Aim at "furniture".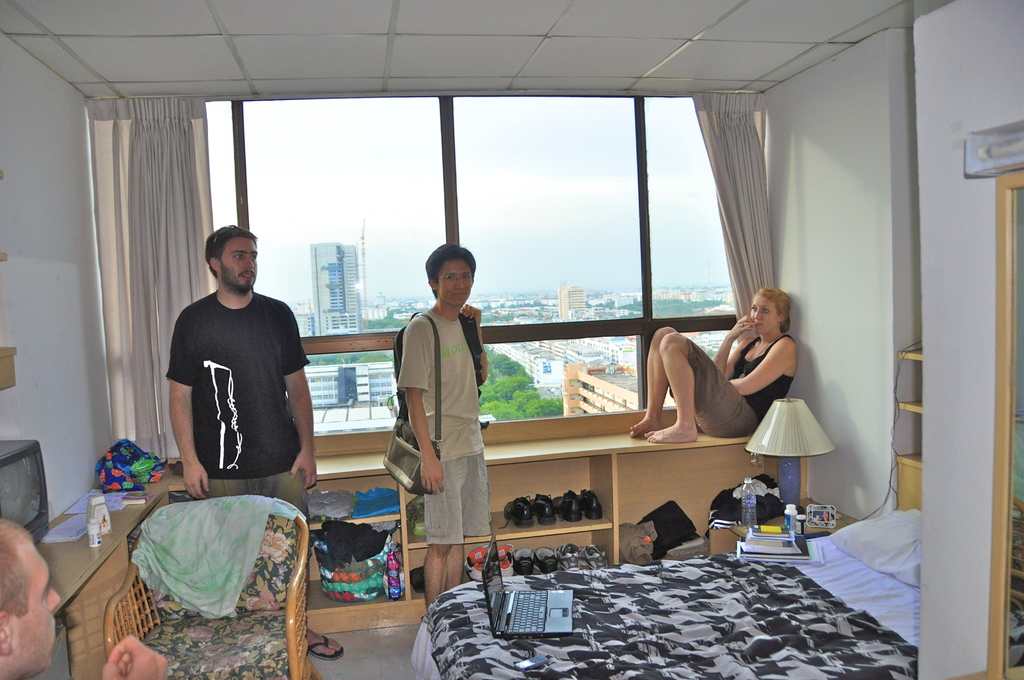
Aimed at <region>35, 405, 804, 679</region>.
